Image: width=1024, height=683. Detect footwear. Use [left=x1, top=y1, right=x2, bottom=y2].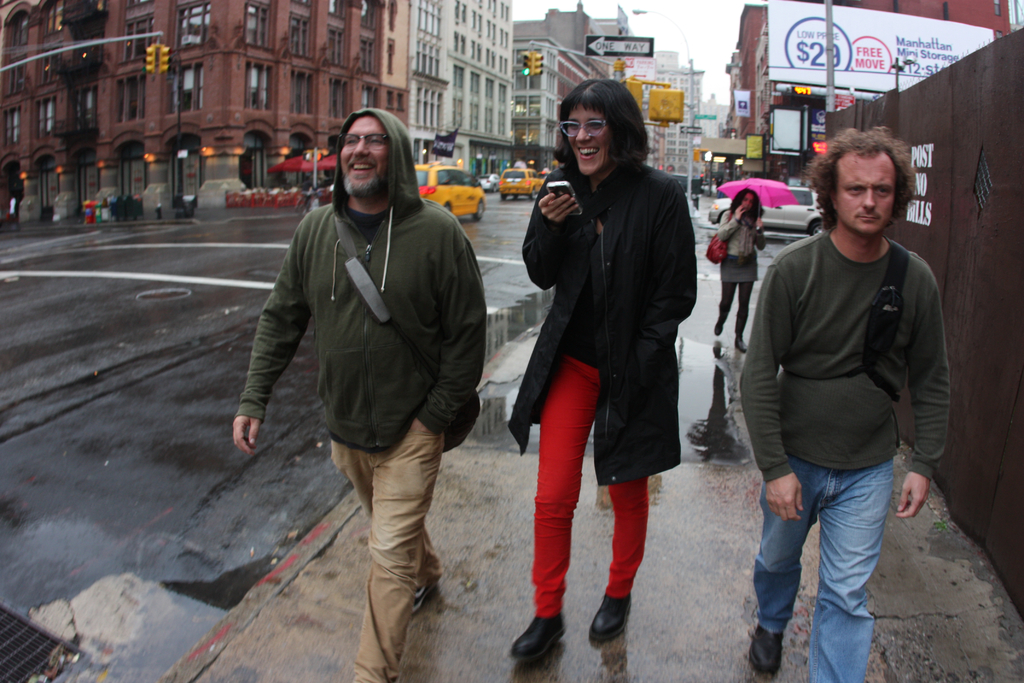
[left=738, top=336, right=747, bottom=353].
